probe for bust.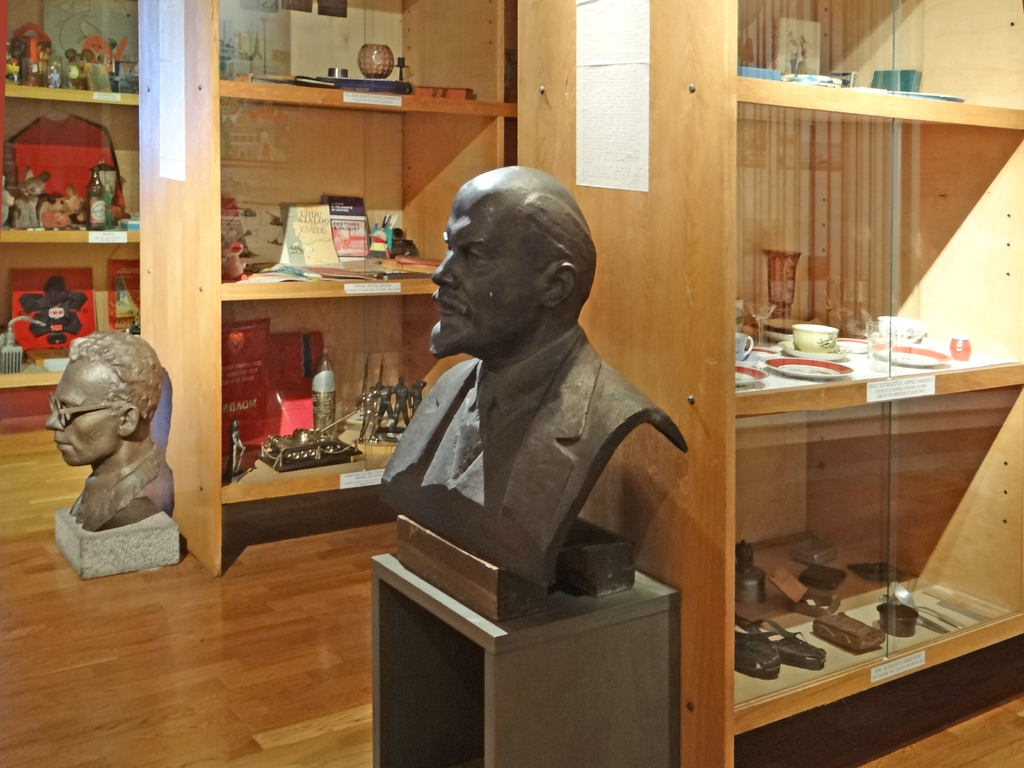
Probe result: detection(380, 166, 689, 591).
